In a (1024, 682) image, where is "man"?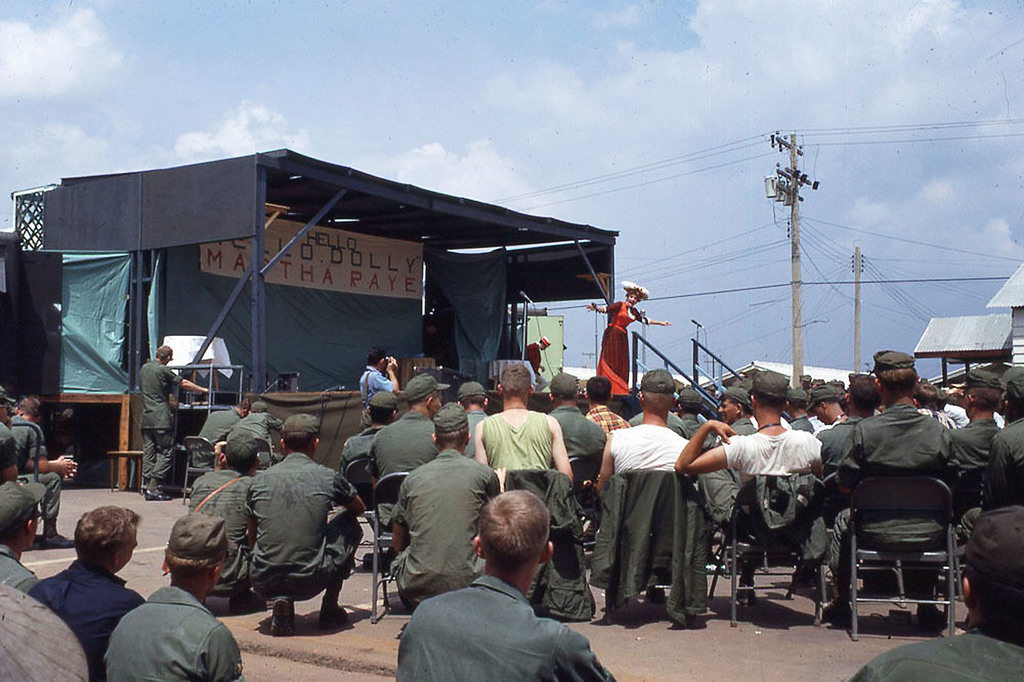
bbox=[827, 372, 888, 469].
